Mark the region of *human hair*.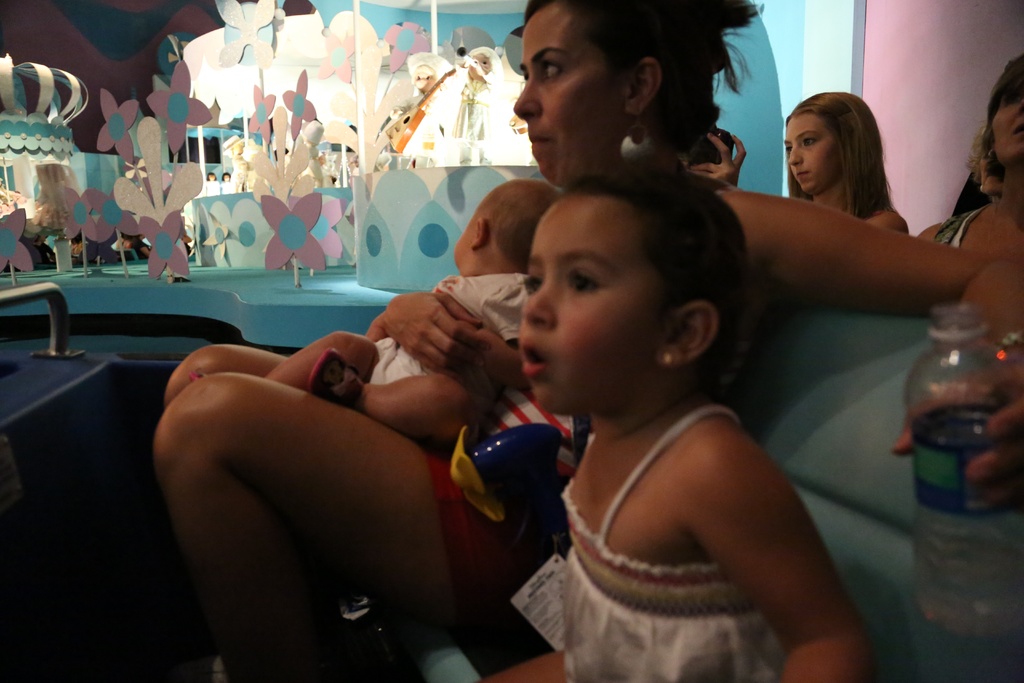
Region: 565/171/750/400.
